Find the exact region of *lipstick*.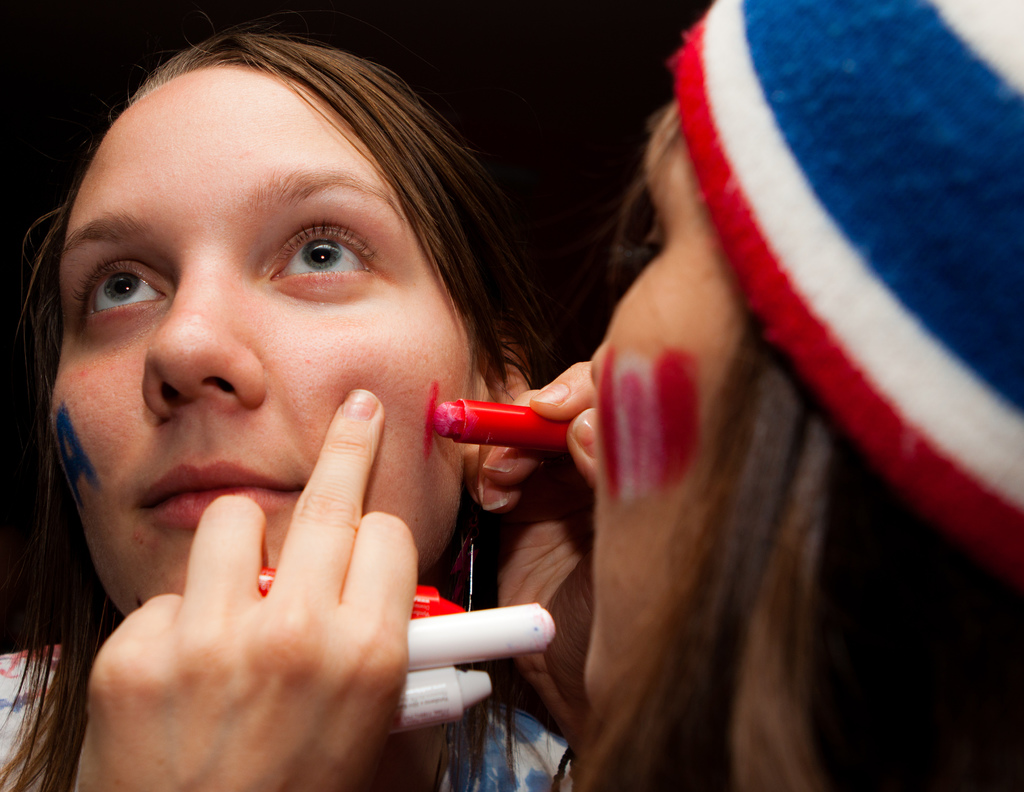
Exact region: BBox(435, 399, 575, 456).
